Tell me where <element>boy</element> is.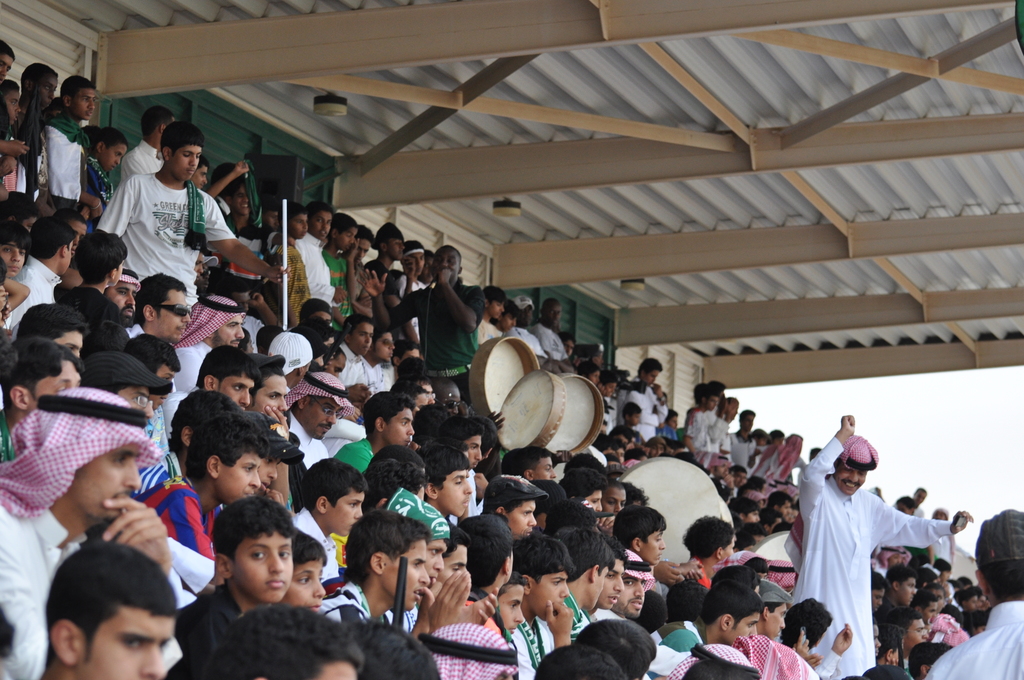
<element>boy</element> is at {"x1": 616, "y1": 499, "x2": 664, "y2": 573}.
